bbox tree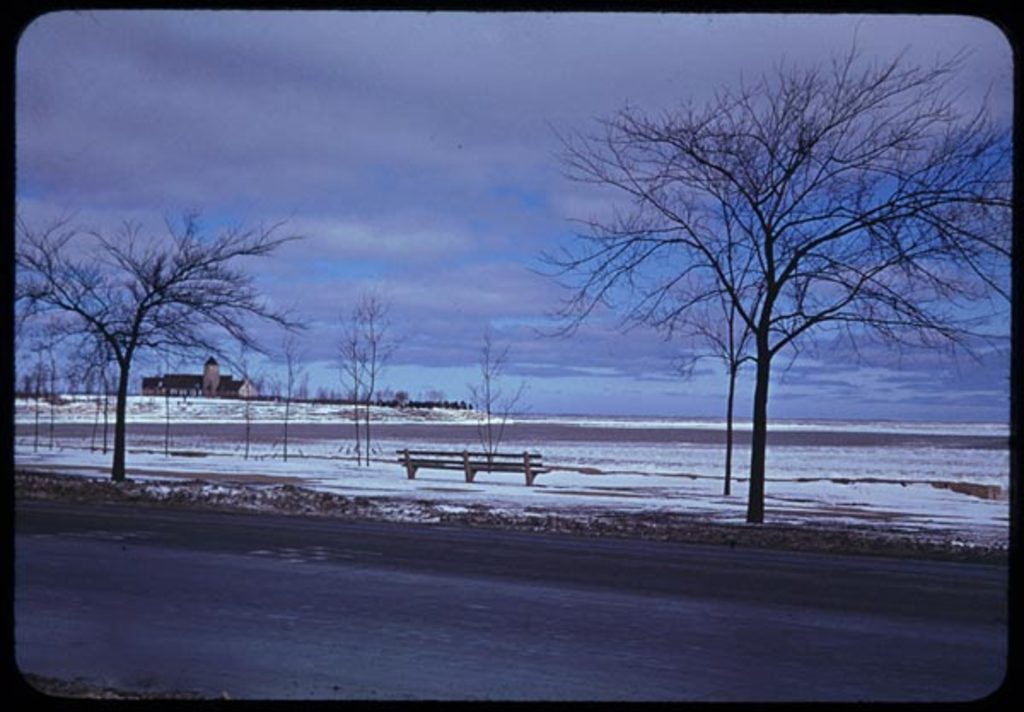
<region>532, 12, 1014, 524</region>
